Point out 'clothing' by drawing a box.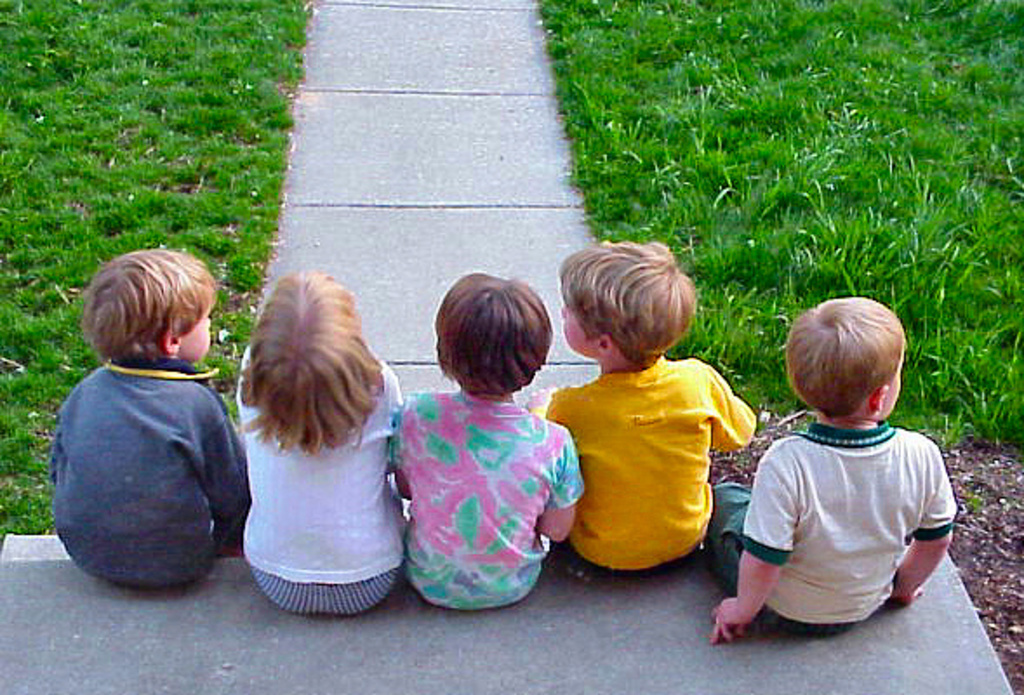
[left=558, top=361, right=758, bottom=559].
